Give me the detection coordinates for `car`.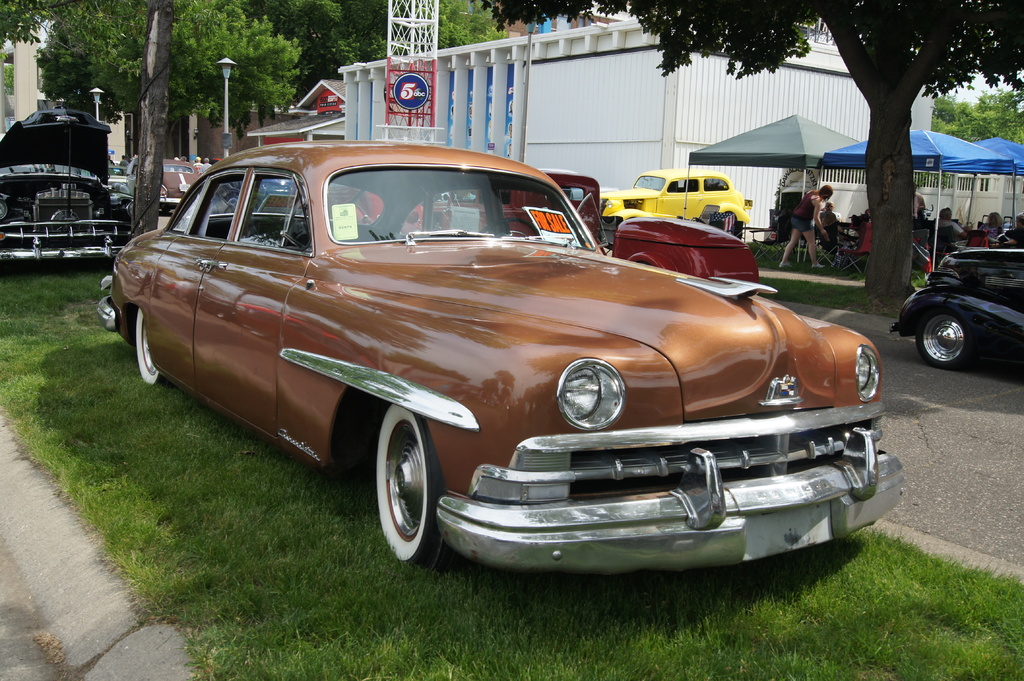
{"x1": 0, "y1": 109, "x2": 132, "y2": 272}.
